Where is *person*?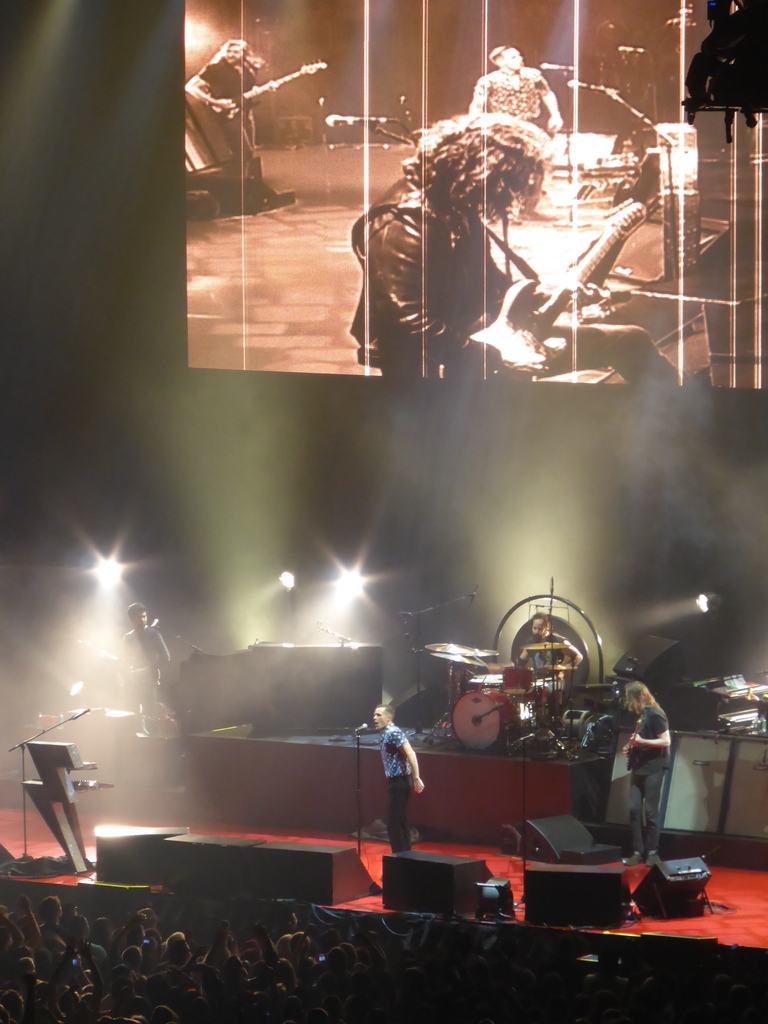
<region>623, 669, 672, 865</region>.
